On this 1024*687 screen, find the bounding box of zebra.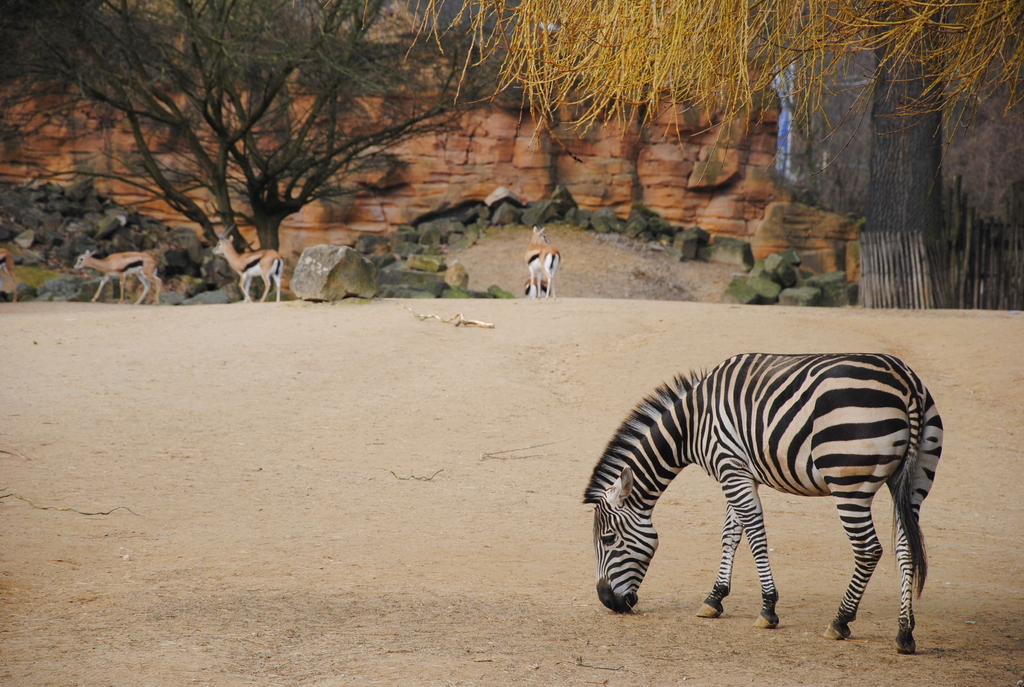
Bounding box: box=[580, 348, 947, 656].
